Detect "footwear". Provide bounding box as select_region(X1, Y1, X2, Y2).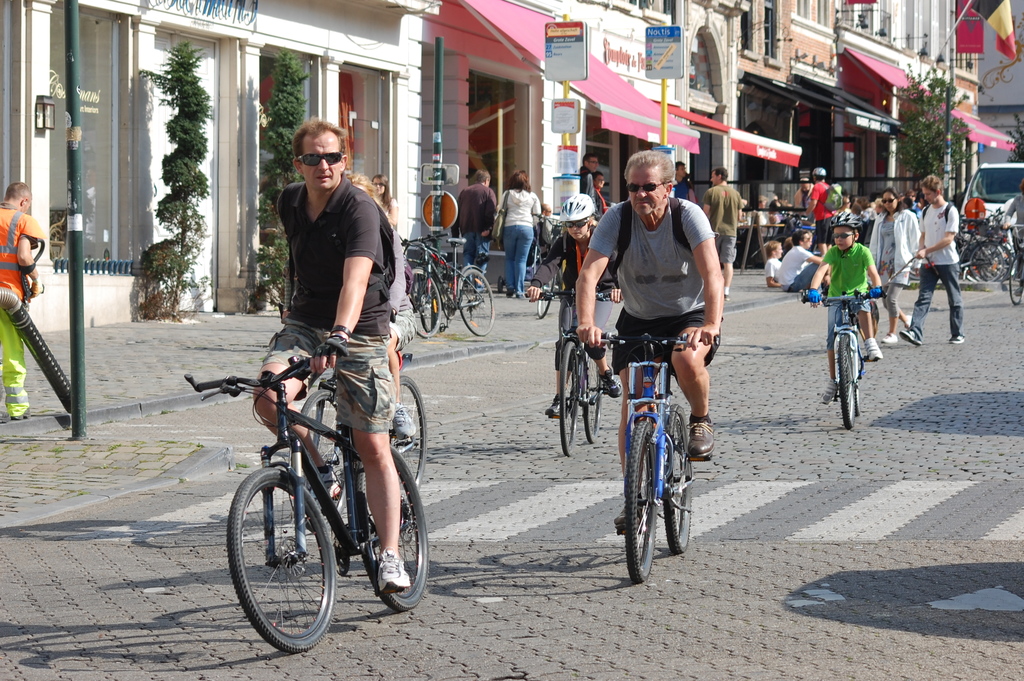
select_region(818, 379, 831, 401).
